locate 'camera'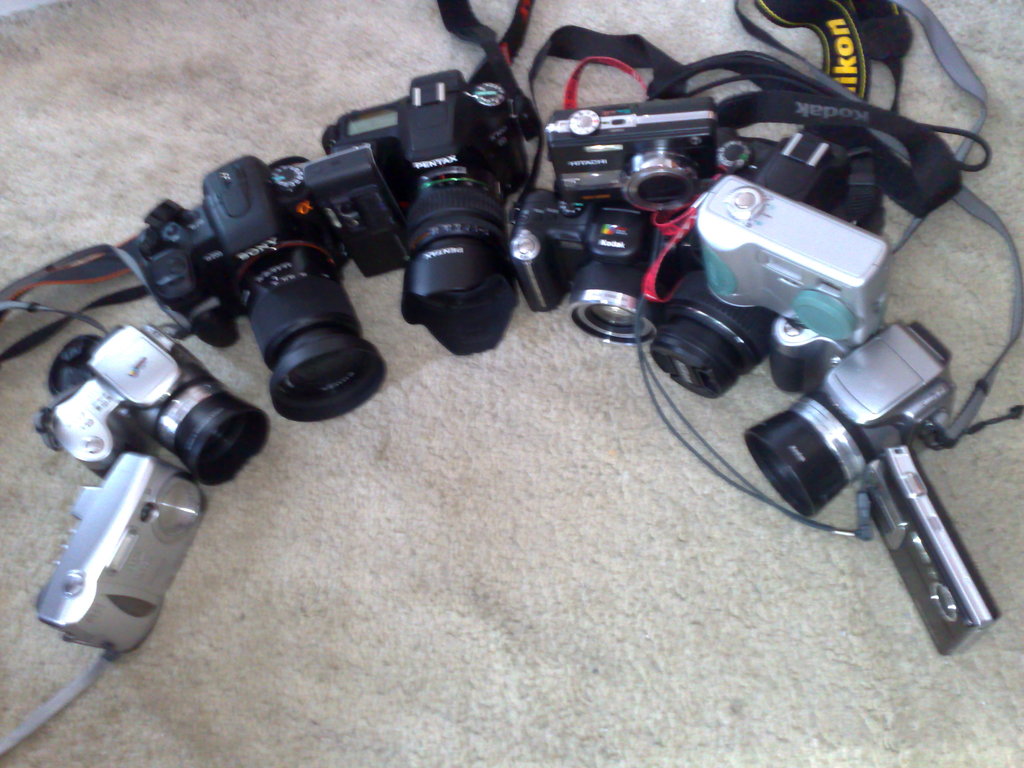
select_region(33, 446, 208, 657)
